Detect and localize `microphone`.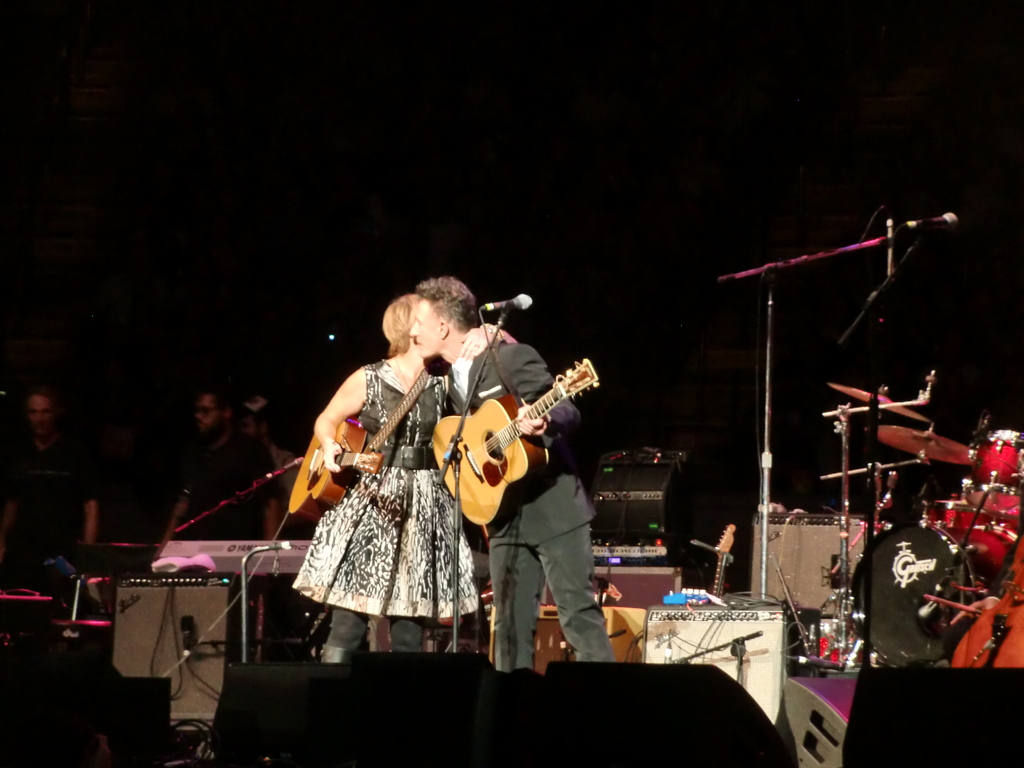
Localized at box=[486, 293, 531, 310].
